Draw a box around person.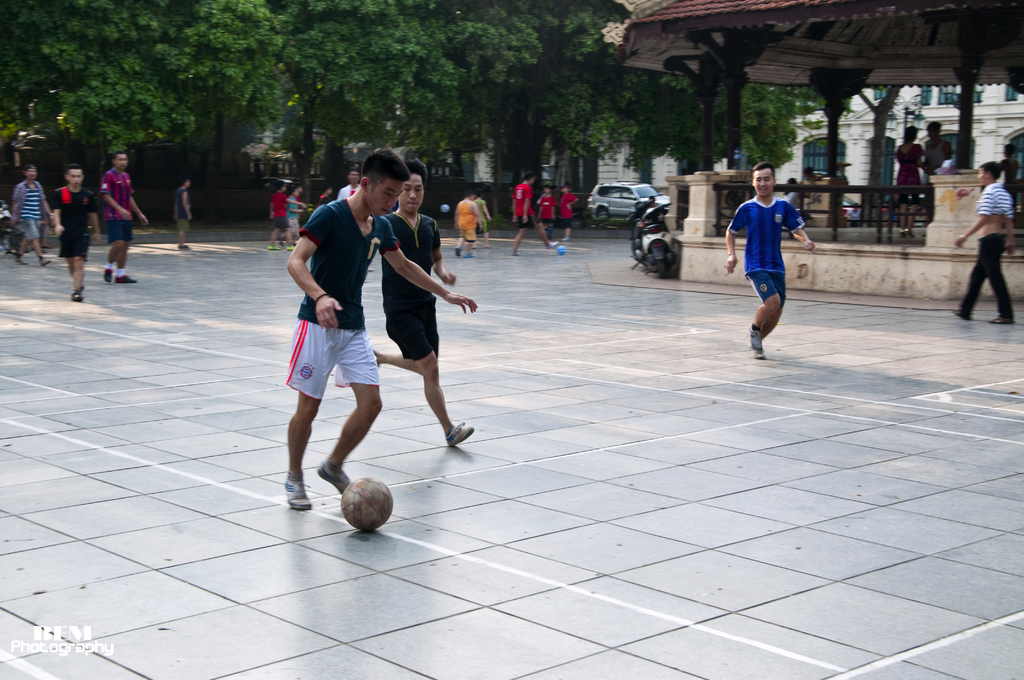
Rect(532, 179, 557, 244).
